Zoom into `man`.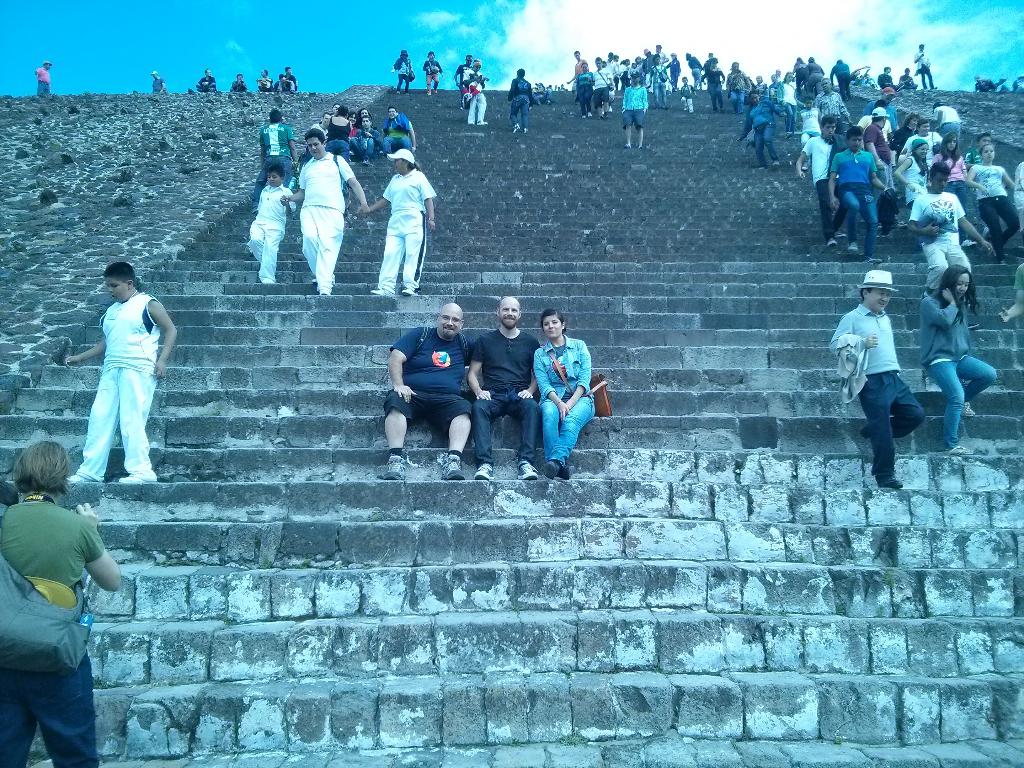
Zoom target: <region>906, 161, 996, 294</region>.
